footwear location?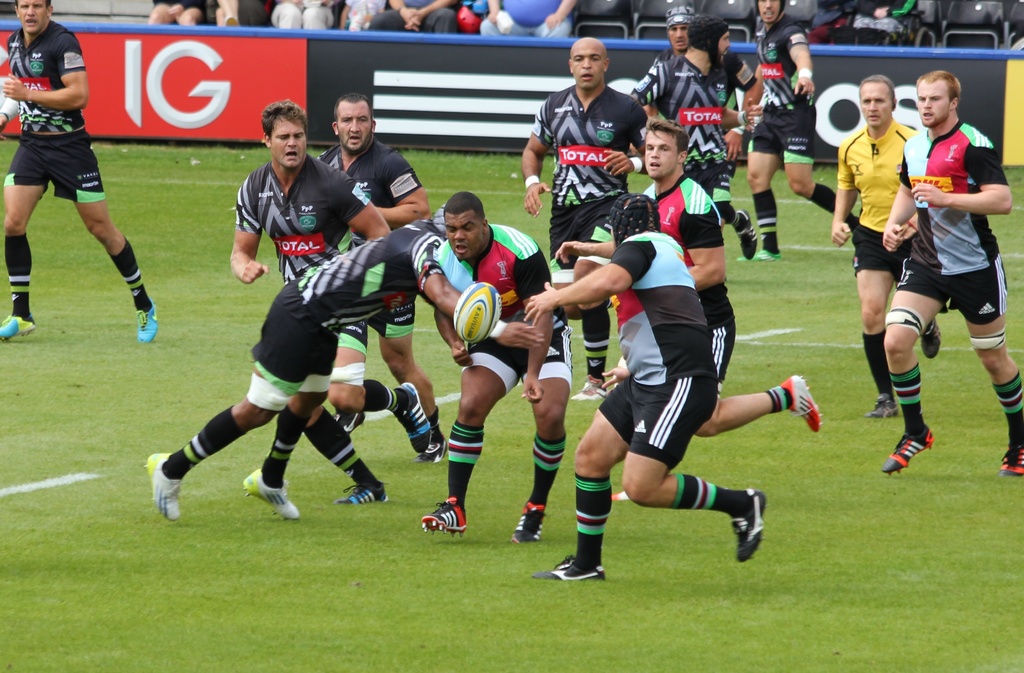
crop(723, 490, 779, 564)
